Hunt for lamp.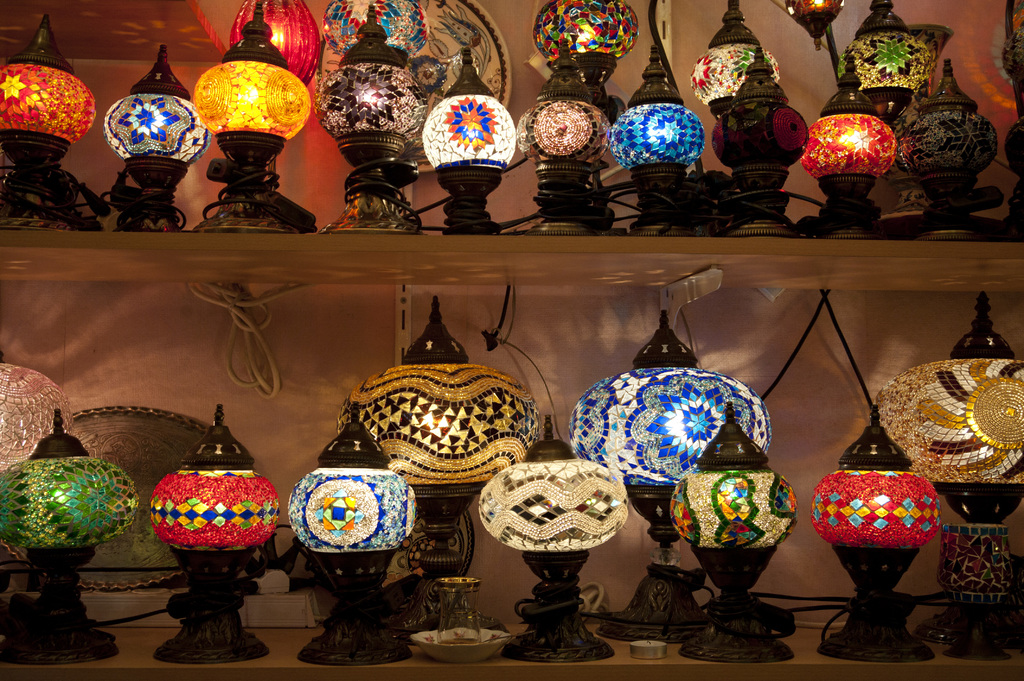
Hunted down at (x1=533, y1=0, x2=630, y2=108).
